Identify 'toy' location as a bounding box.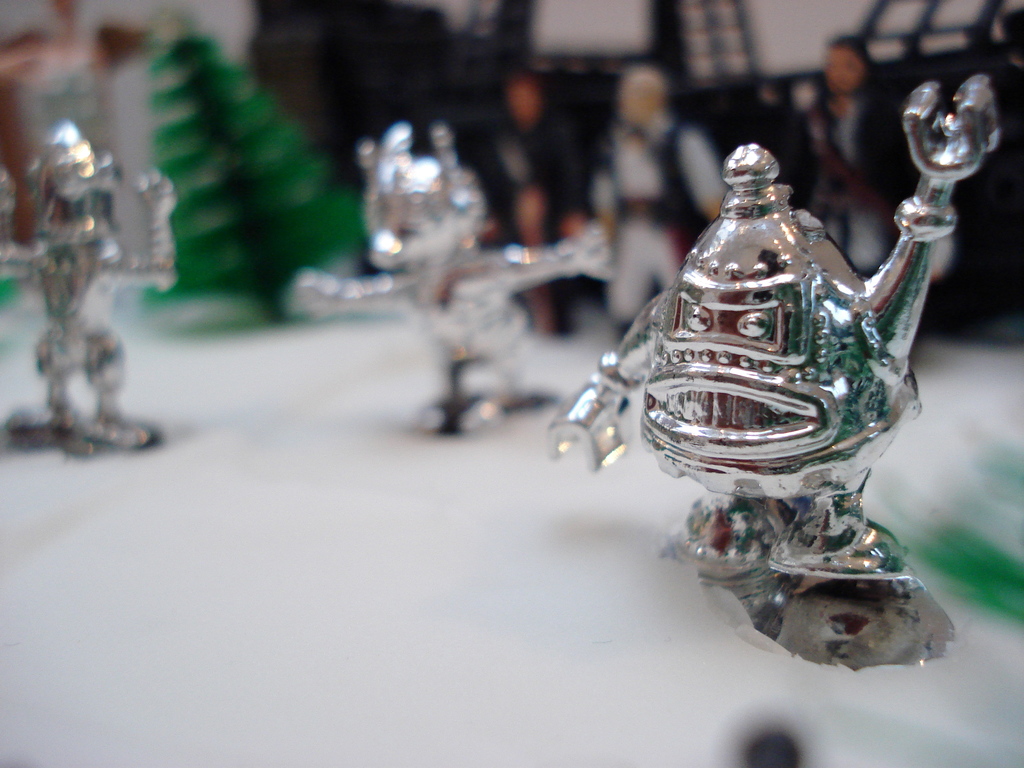
558:111:945:624.
